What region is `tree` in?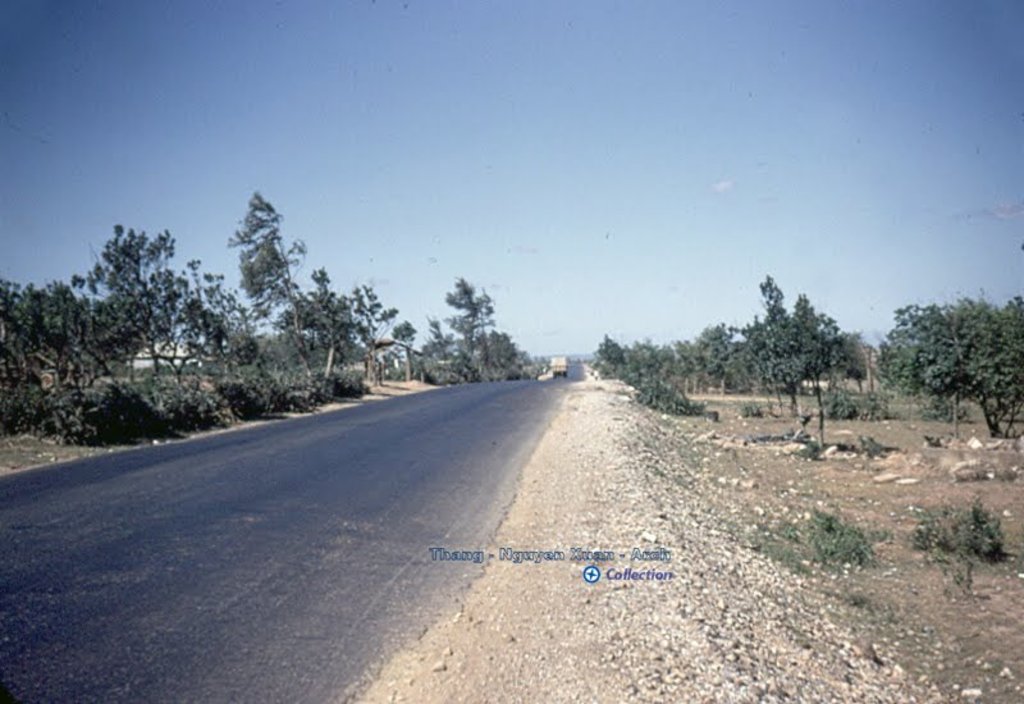
x1=824, y1=337, x2=878, y2=403.
